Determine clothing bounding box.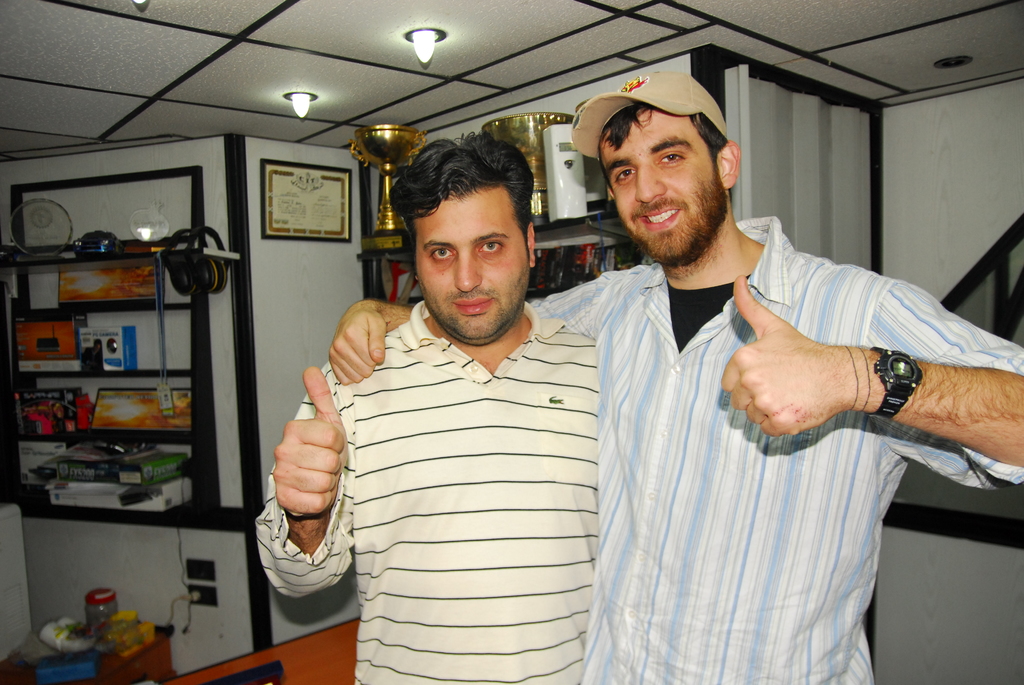
Determined: 522:216:1023:684.
